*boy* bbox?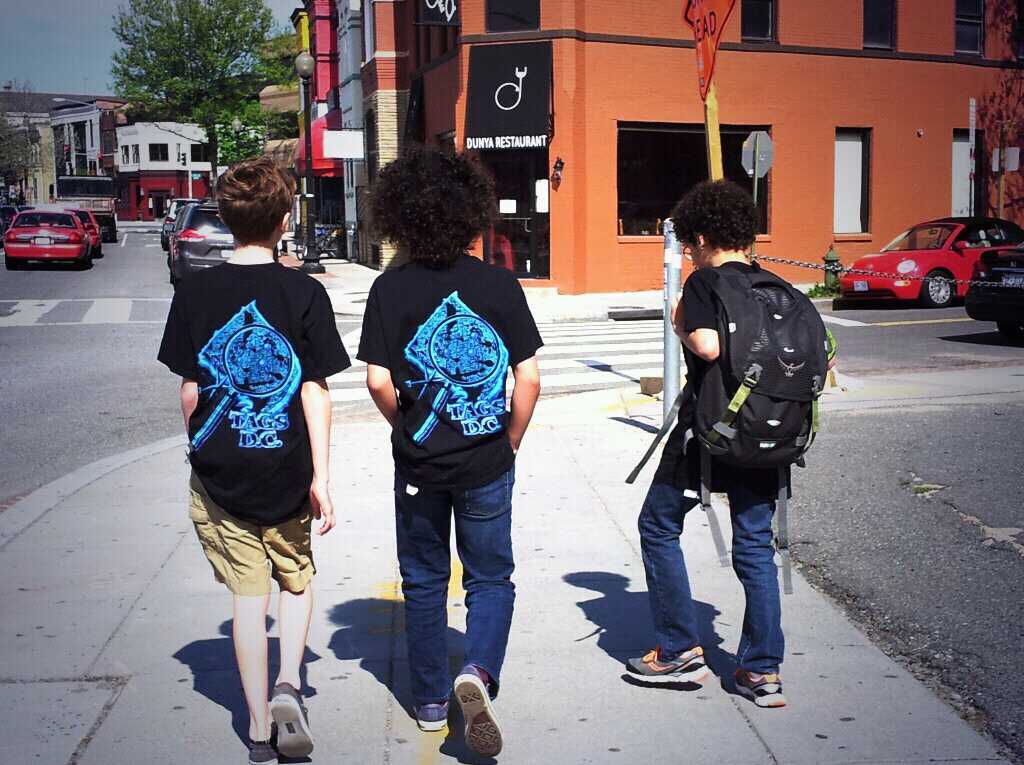
l=623, t=177, r=833, b=707
